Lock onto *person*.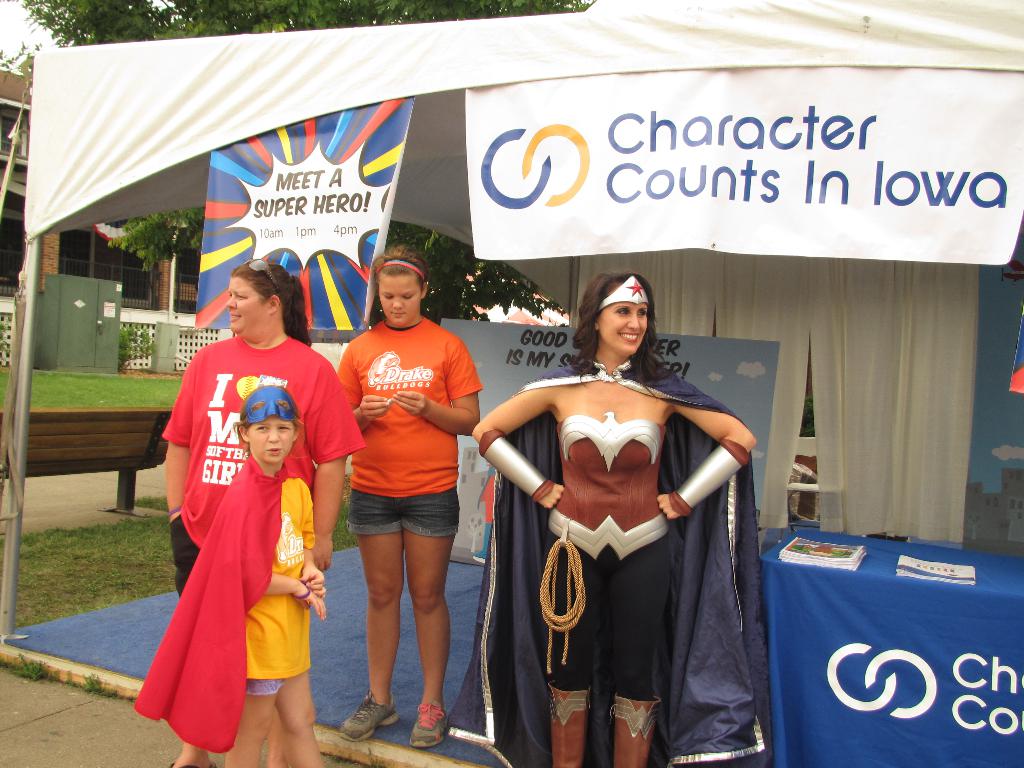
Locked: l=434, t=265, r=762, b=761.
